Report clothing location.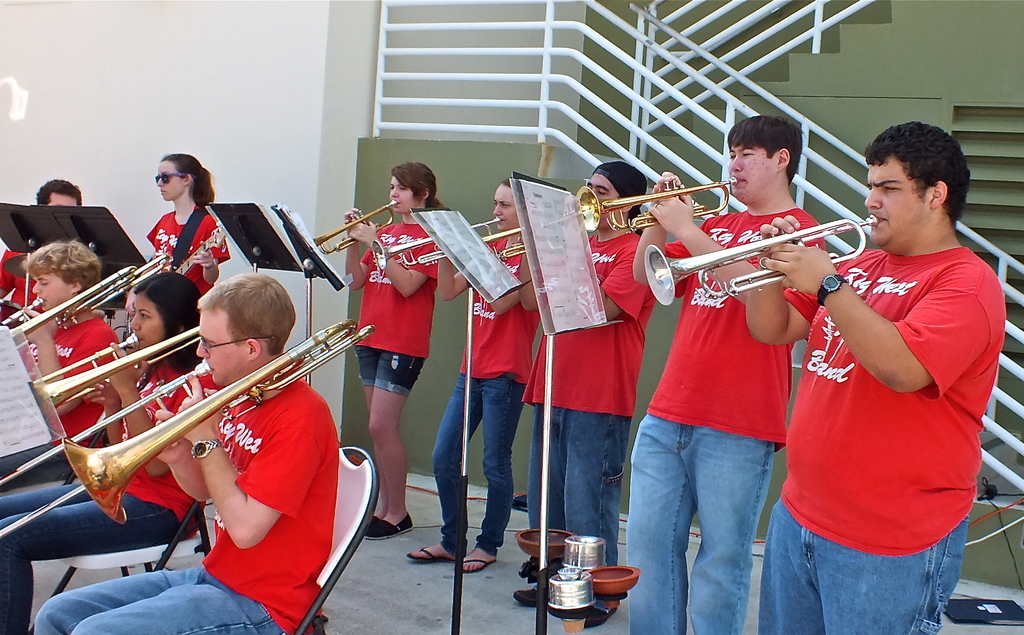
Report: <box>147,208,228,310</box>.
